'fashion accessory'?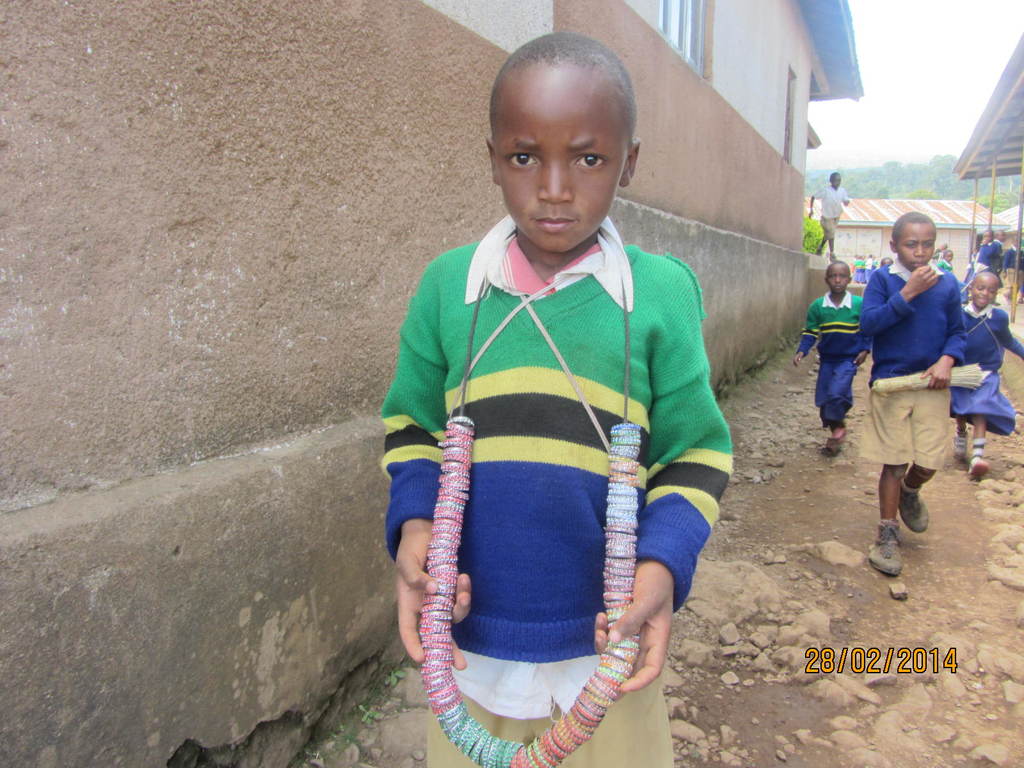
<bbox>870, 523, 906, 576</bbox>
